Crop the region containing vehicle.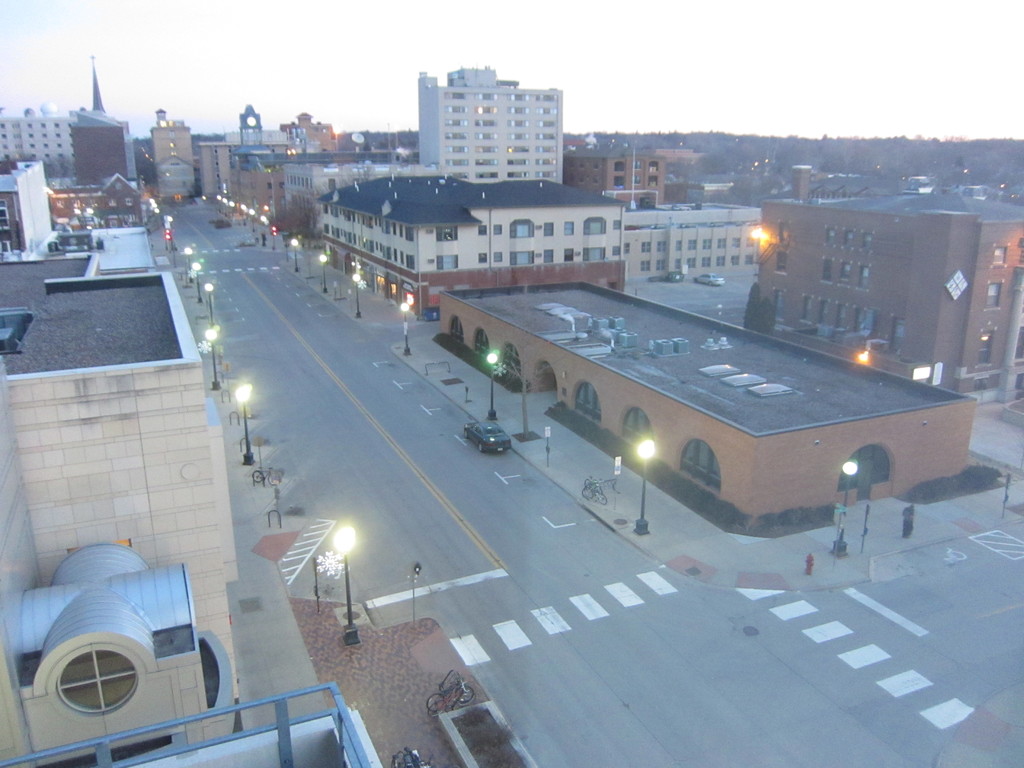
Crop region: {"left": 451, "top": 412, "right": 523, "bottom": 460}.
